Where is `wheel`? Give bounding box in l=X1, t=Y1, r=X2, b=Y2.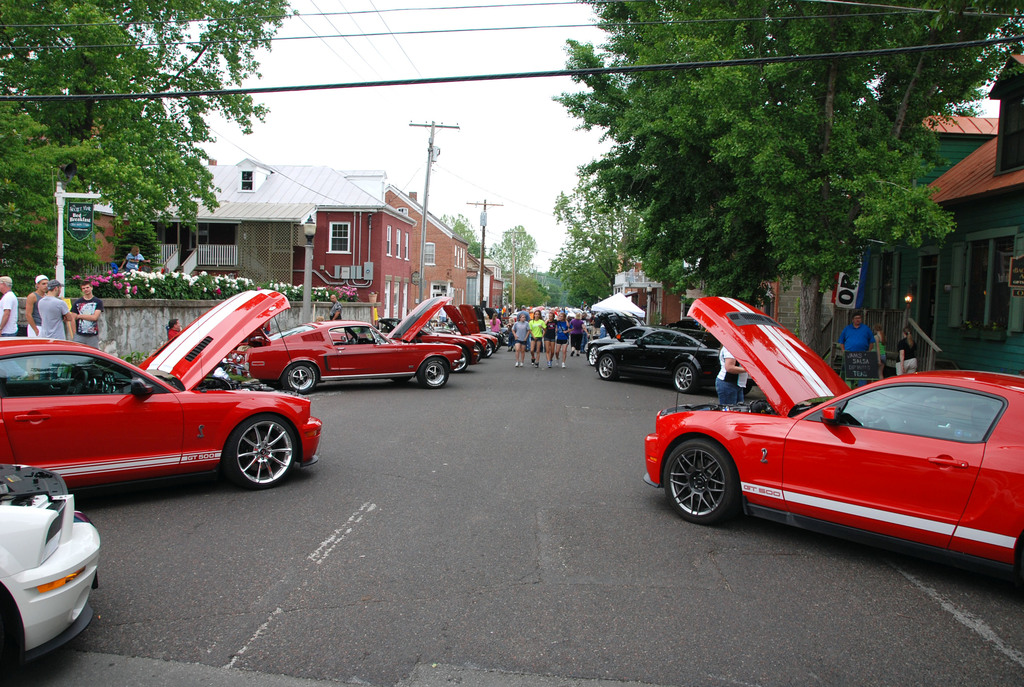
l=0, t=591, r=25, b=686.
